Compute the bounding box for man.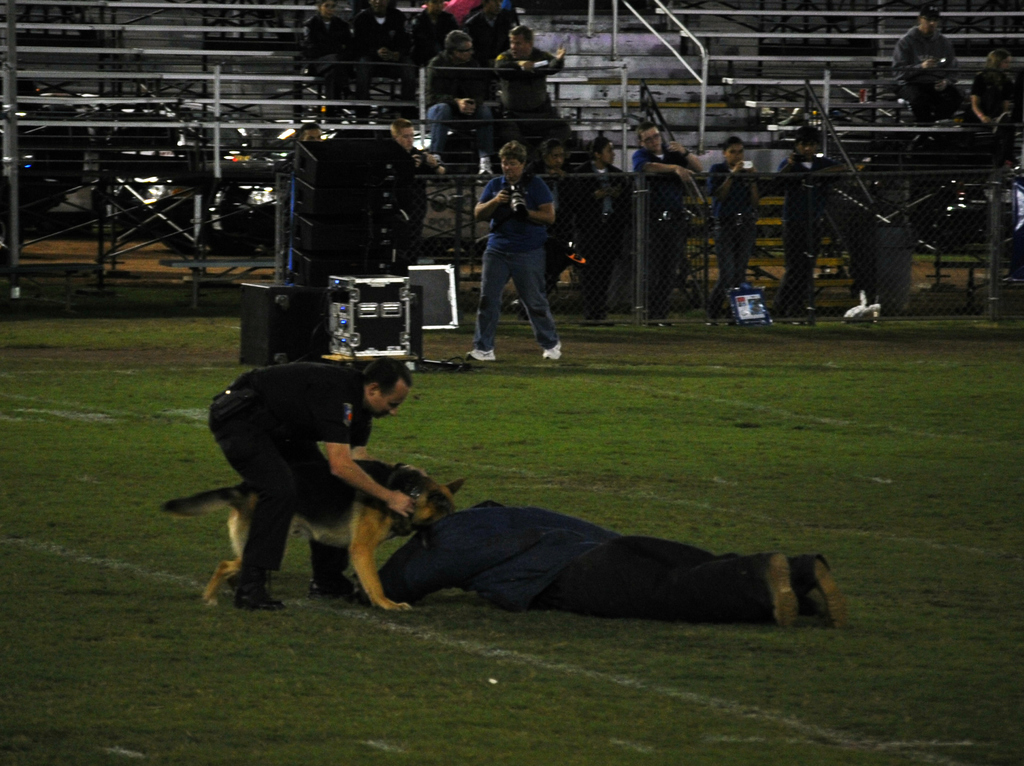
(708, 138, 766, 304).
